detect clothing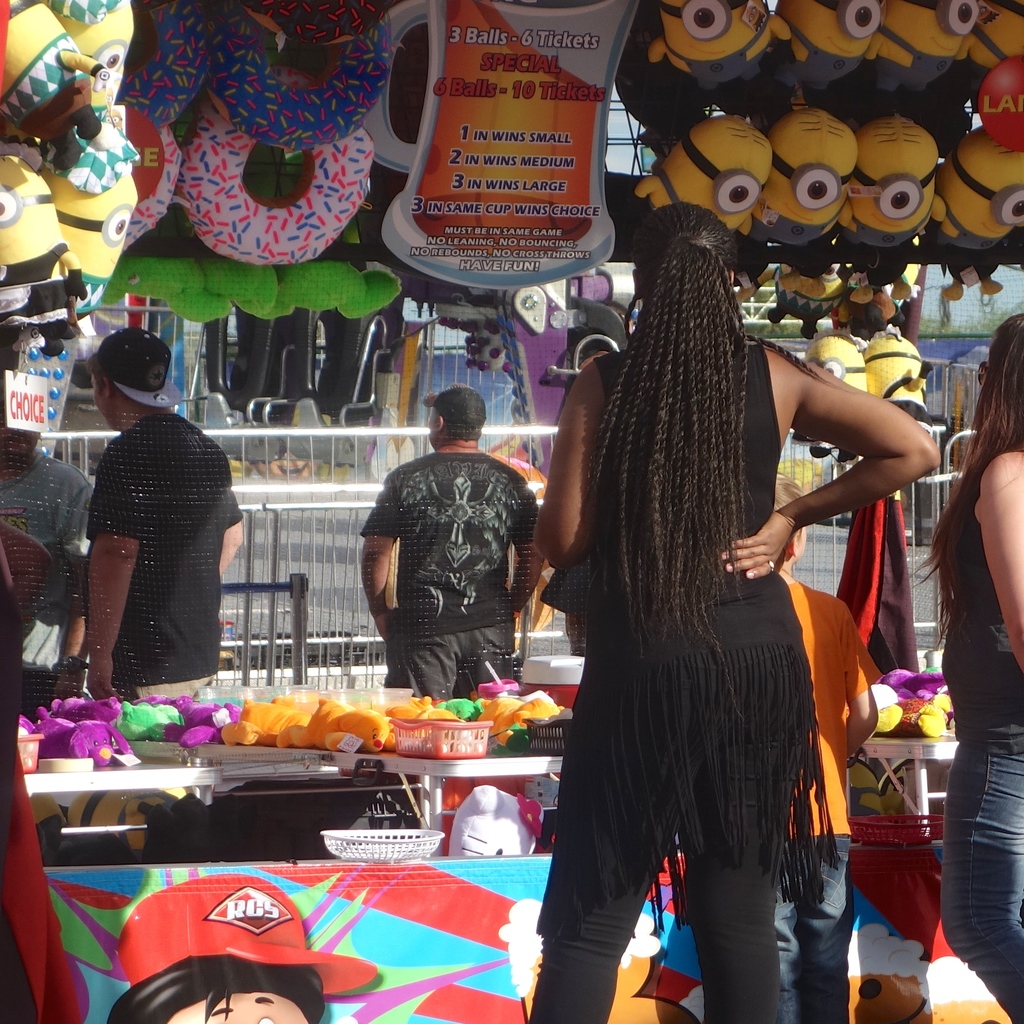
bbox=(523, 343, 838, 1023)
